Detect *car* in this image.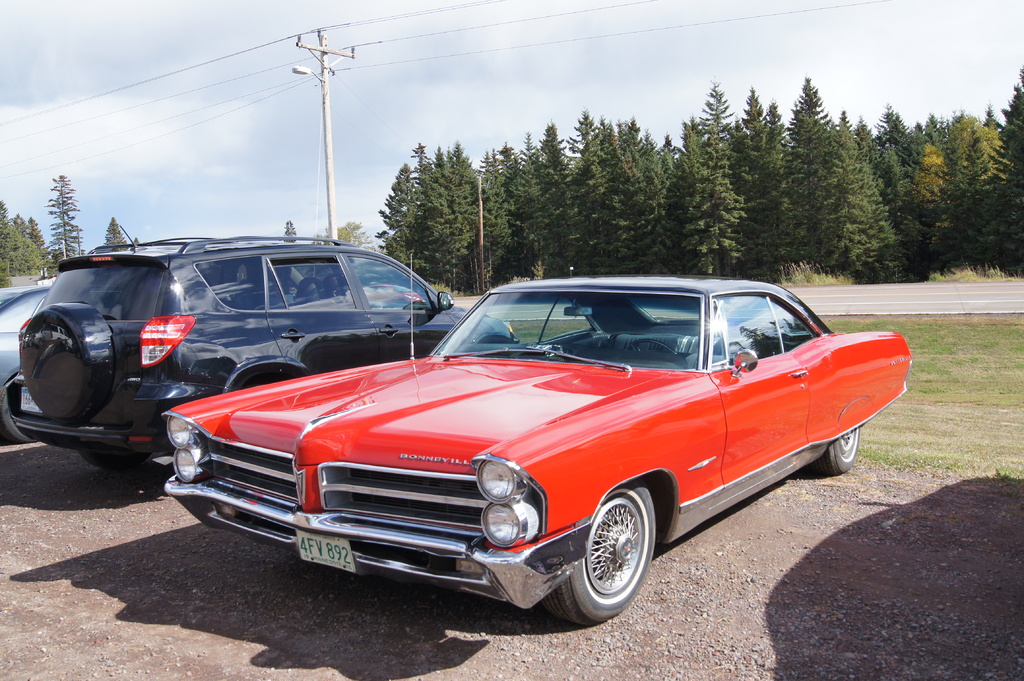
Detection: 0 282 56 409.
